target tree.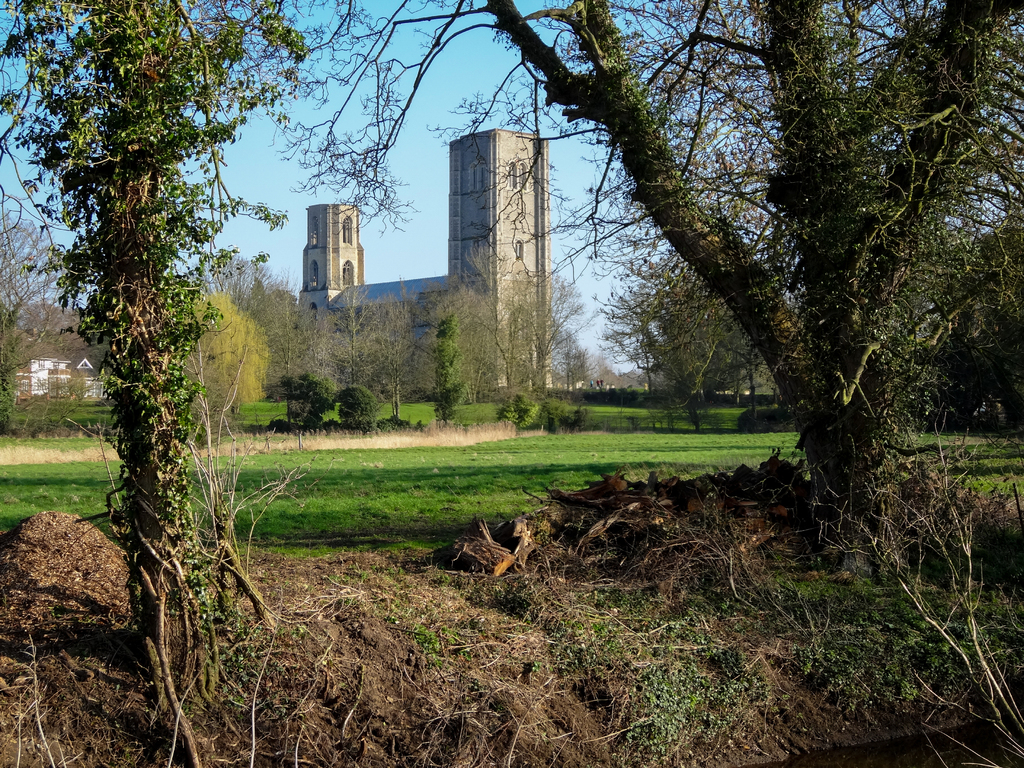
Target region: left=412, top=240, right=595, bottom=399.
